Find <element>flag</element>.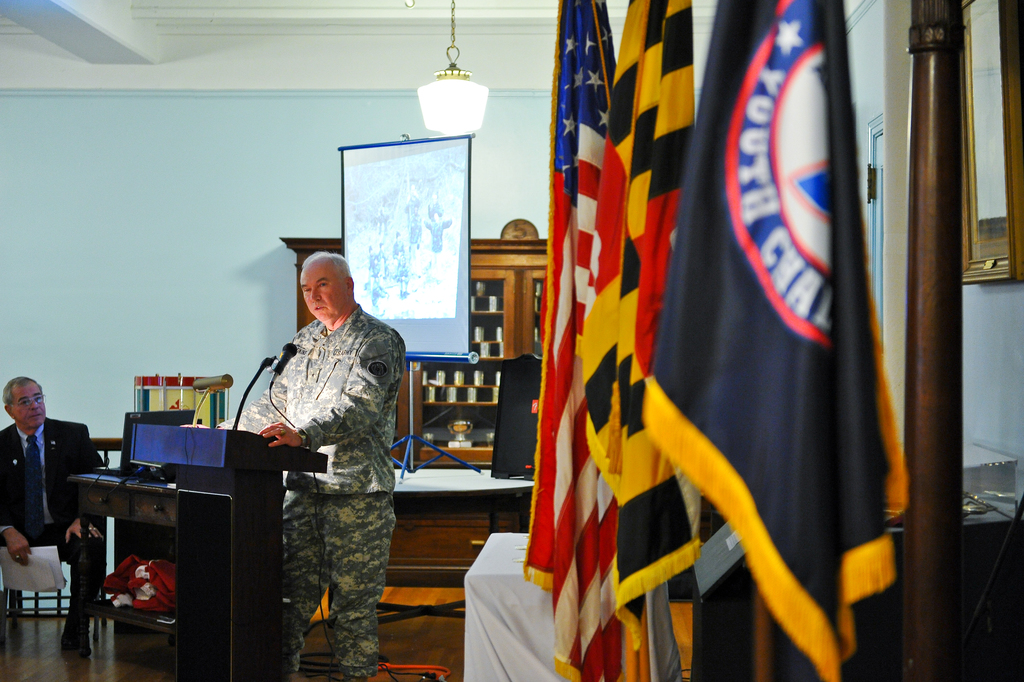
(564, 2, 710, 676).
